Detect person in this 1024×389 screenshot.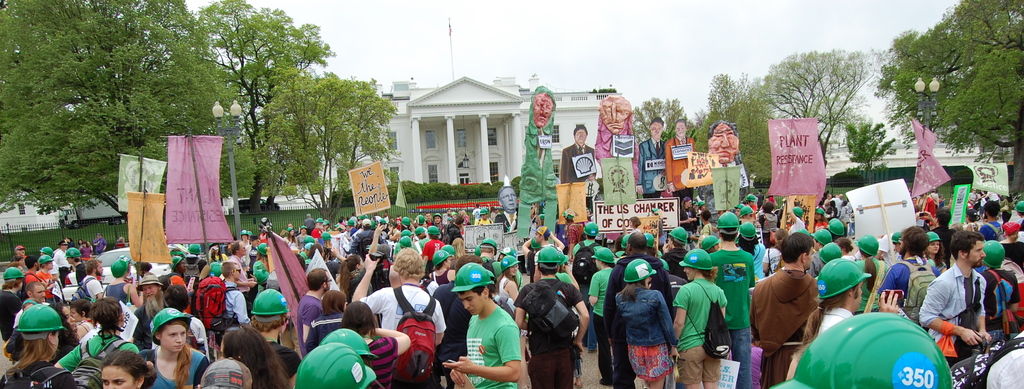
Detection: 317, 217, 327, 229.
